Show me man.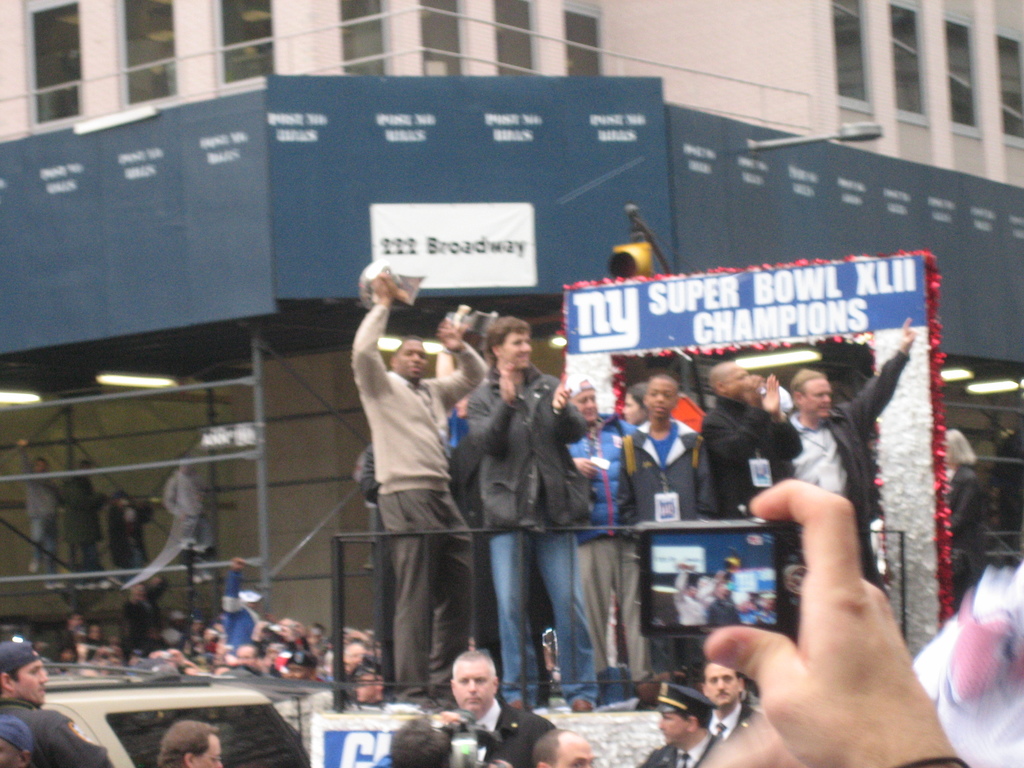
man is here: Rect(433, 647, 557, 767).
